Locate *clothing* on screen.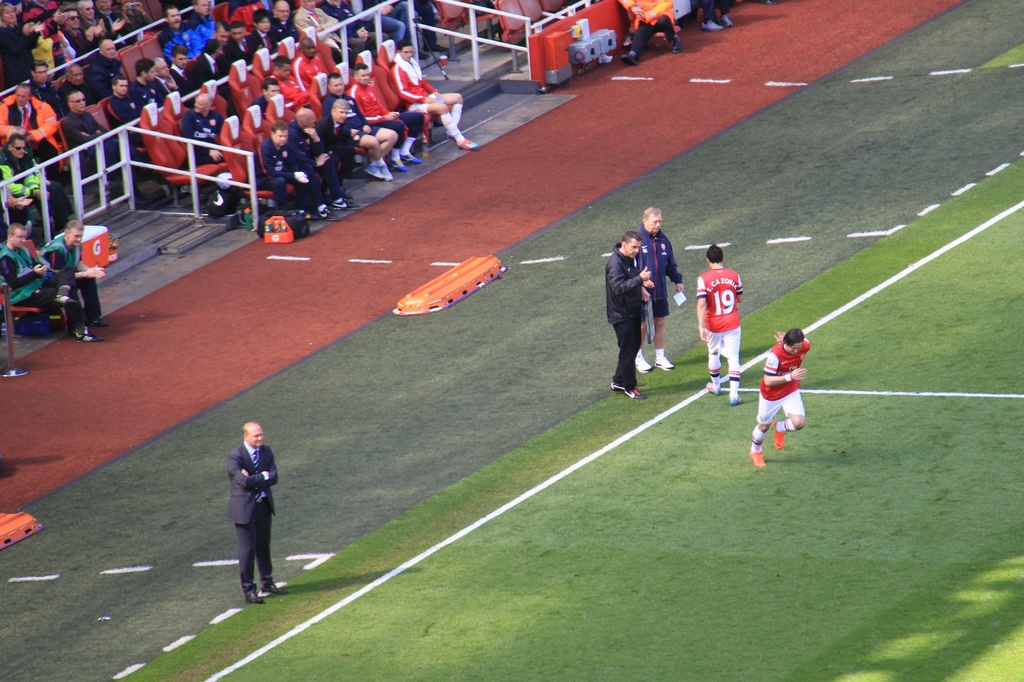
On screen at BBox(638, 229, 680, 324).
